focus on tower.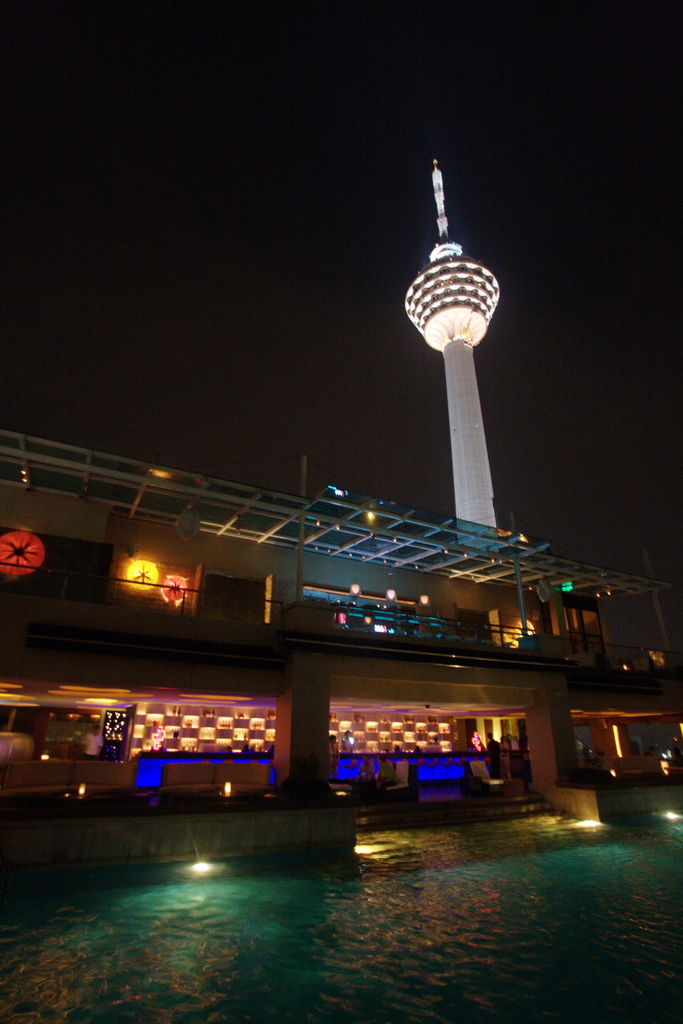
Focused at (400,152,525,550).
